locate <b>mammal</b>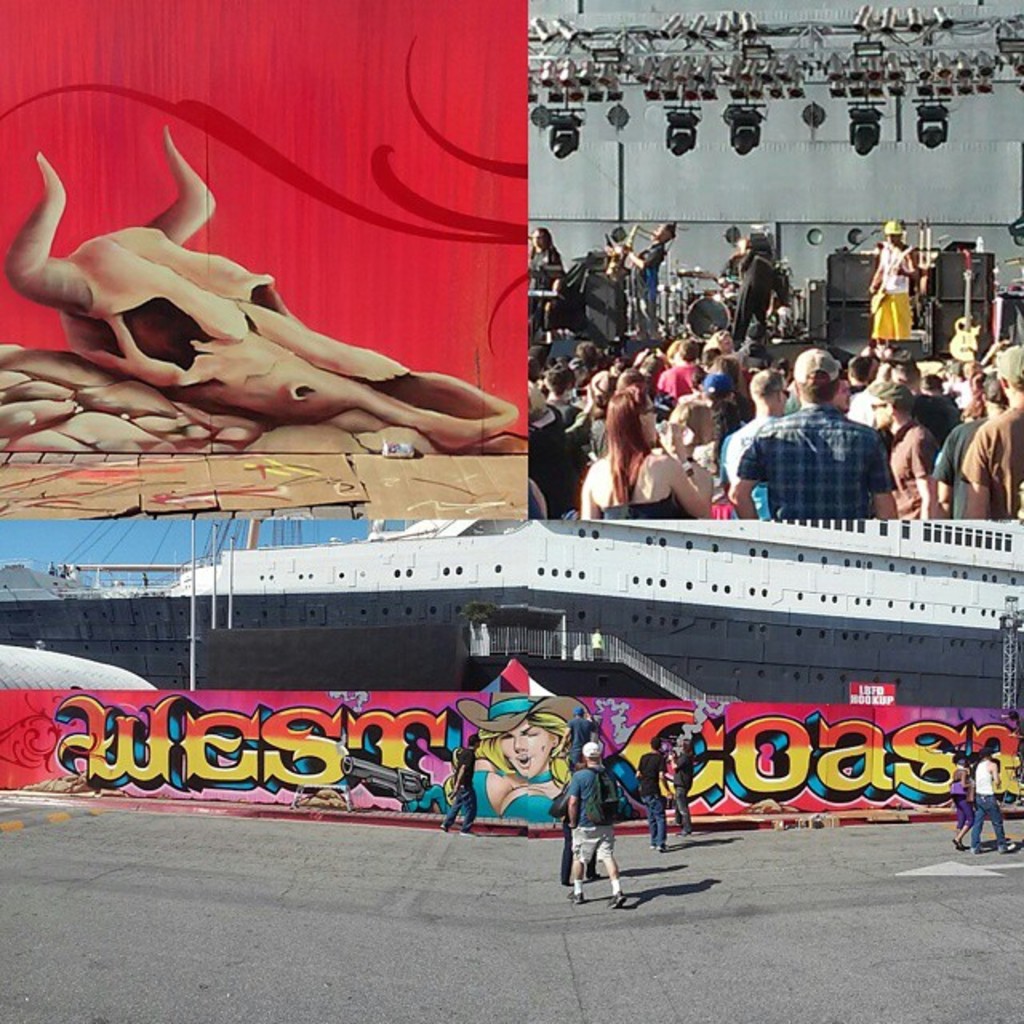
526, 227, 562, 294
